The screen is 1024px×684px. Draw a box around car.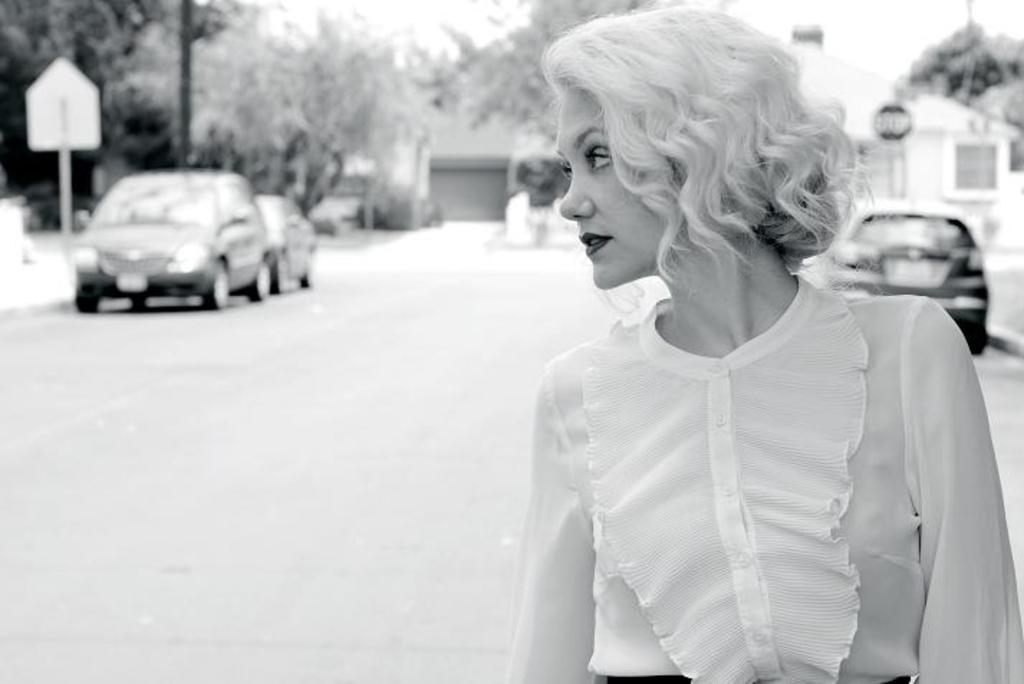
<box>73,168,273,318</box>.
